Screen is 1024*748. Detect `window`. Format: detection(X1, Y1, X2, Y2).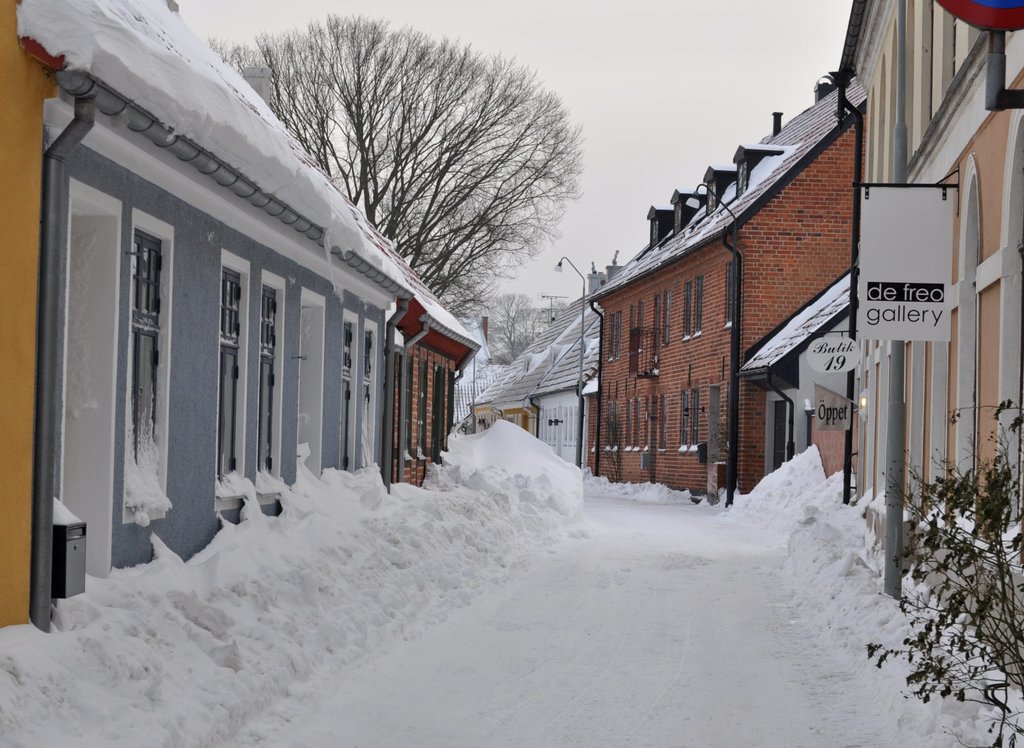
detection(692, 275, 706, 336).
